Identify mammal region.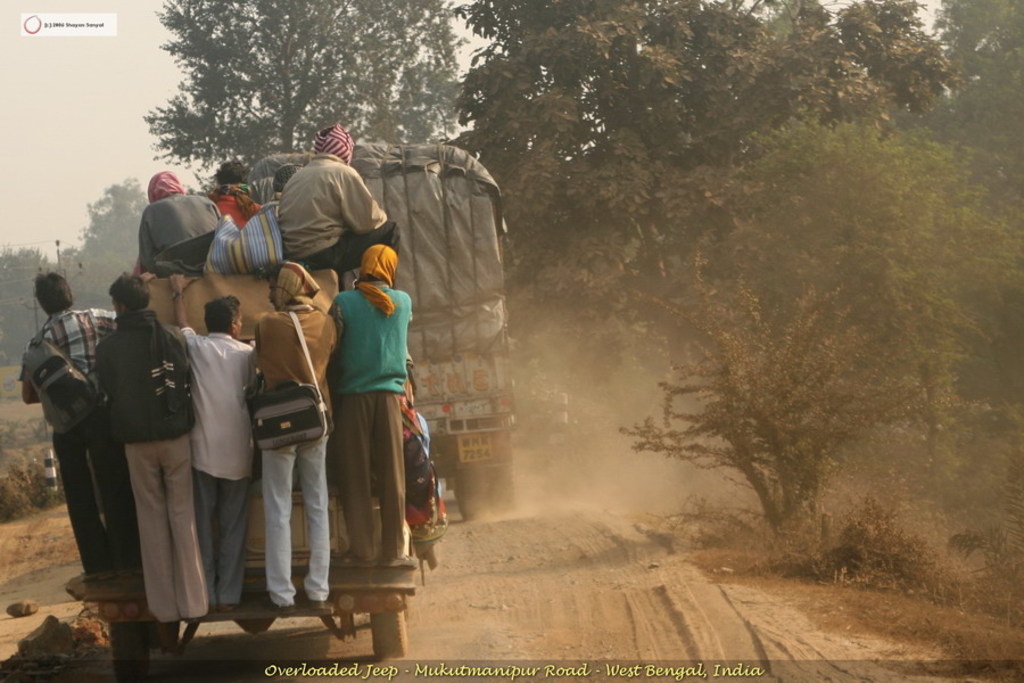
Region: bbox=(209, 157, 261, 227).
